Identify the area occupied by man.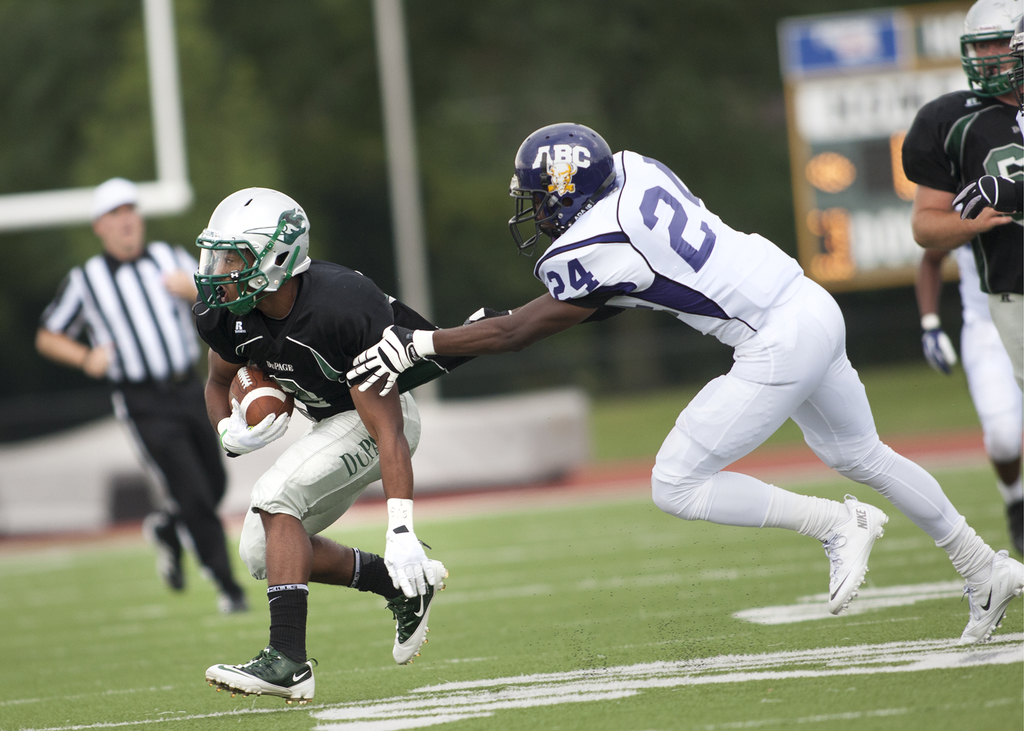
Area: locate(200, 176, 437, 702).
